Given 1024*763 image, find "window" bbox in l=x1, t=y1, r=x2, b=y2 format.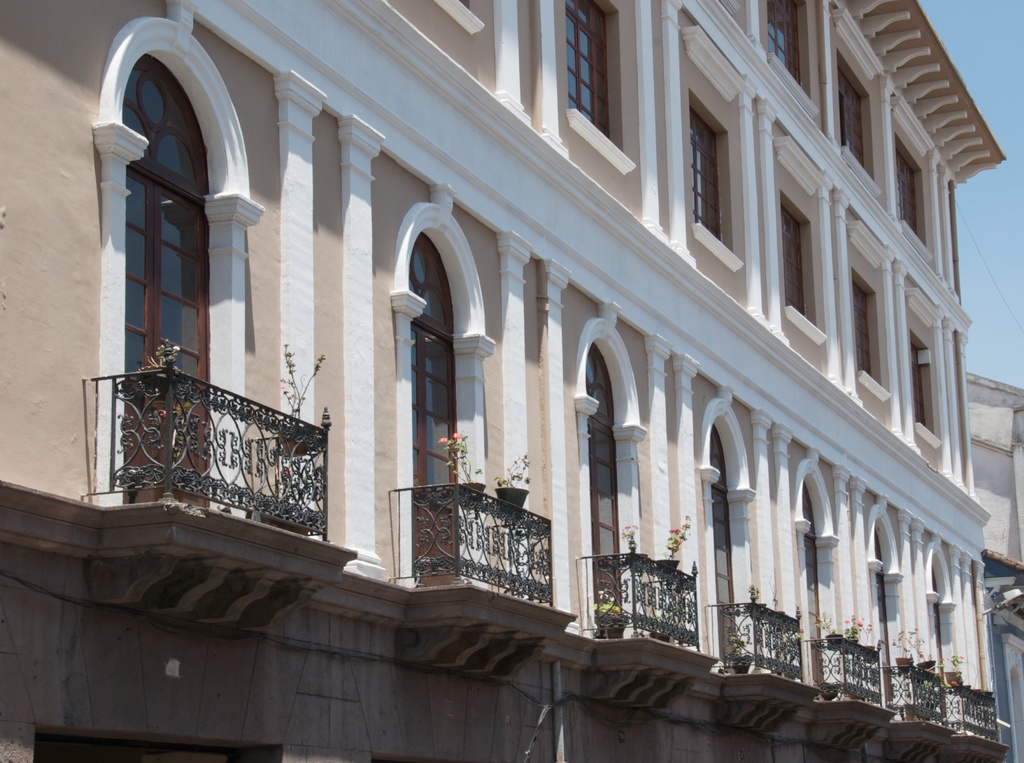
l=839, t=56, r=878, b=183.
